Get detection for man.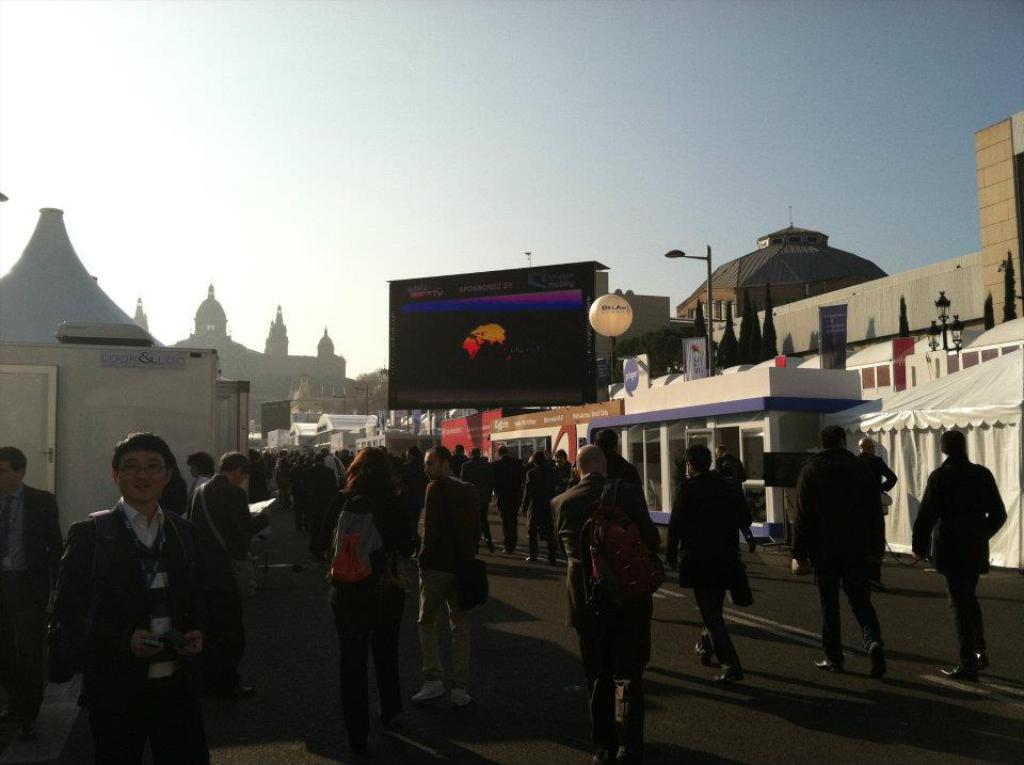
Detection: bbox=(0, 446, 65, 742).
